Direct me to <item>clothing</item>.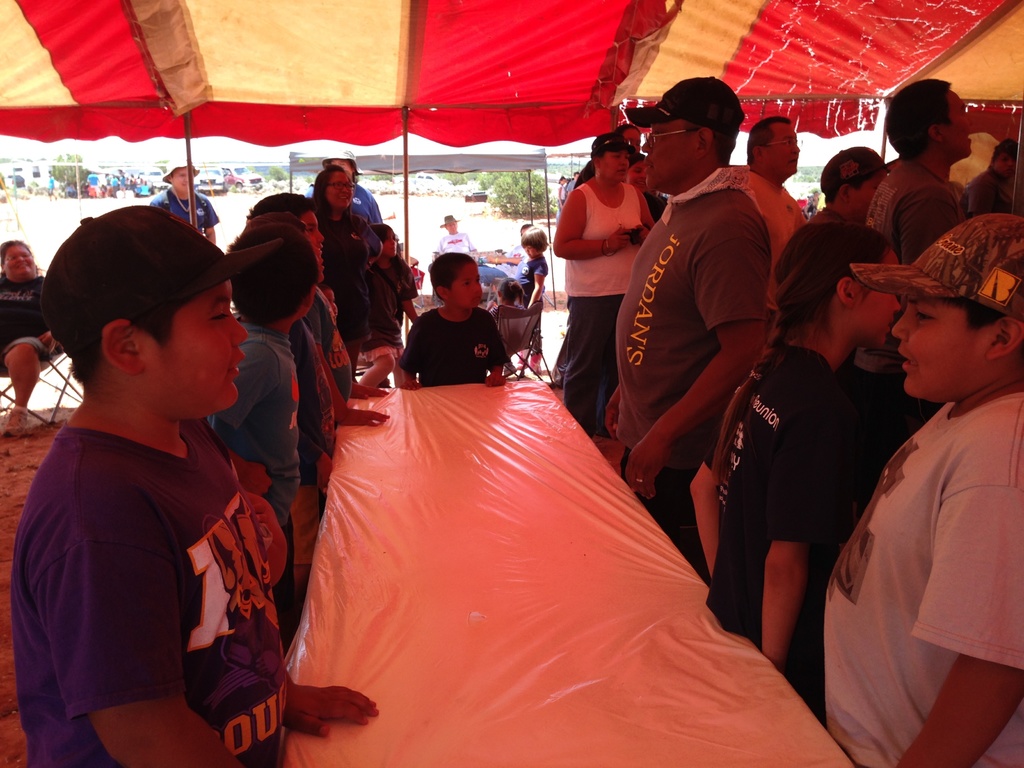
Direction: [x1=702, y1=337, x2=865, y2=642].
